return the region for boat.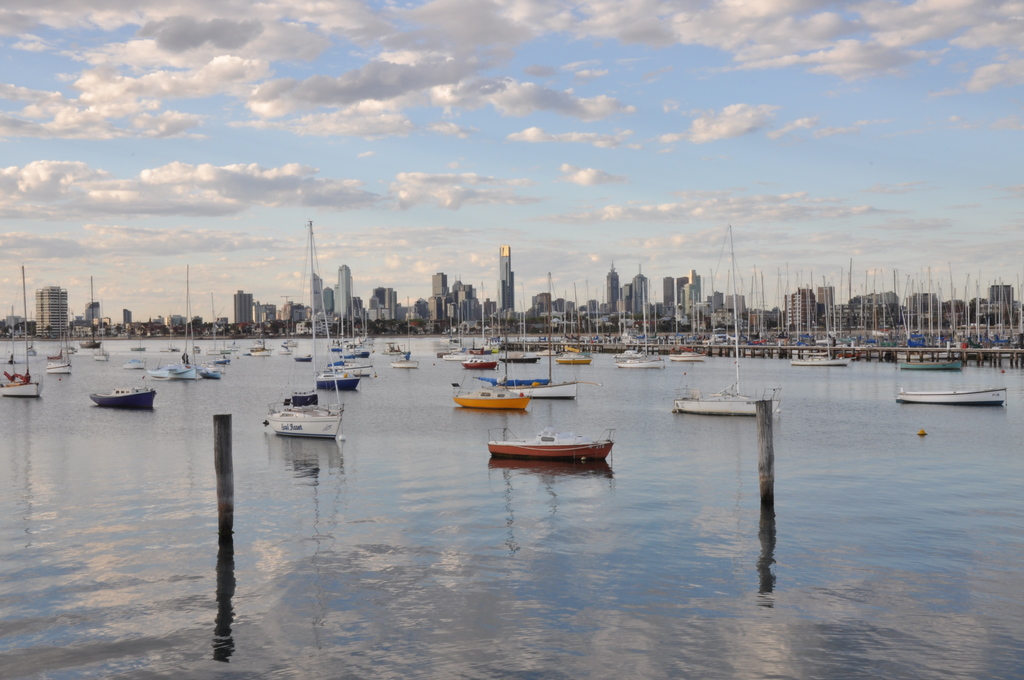
{"left": 162, "top": 352, "right": 208, "bottom": 380}.
